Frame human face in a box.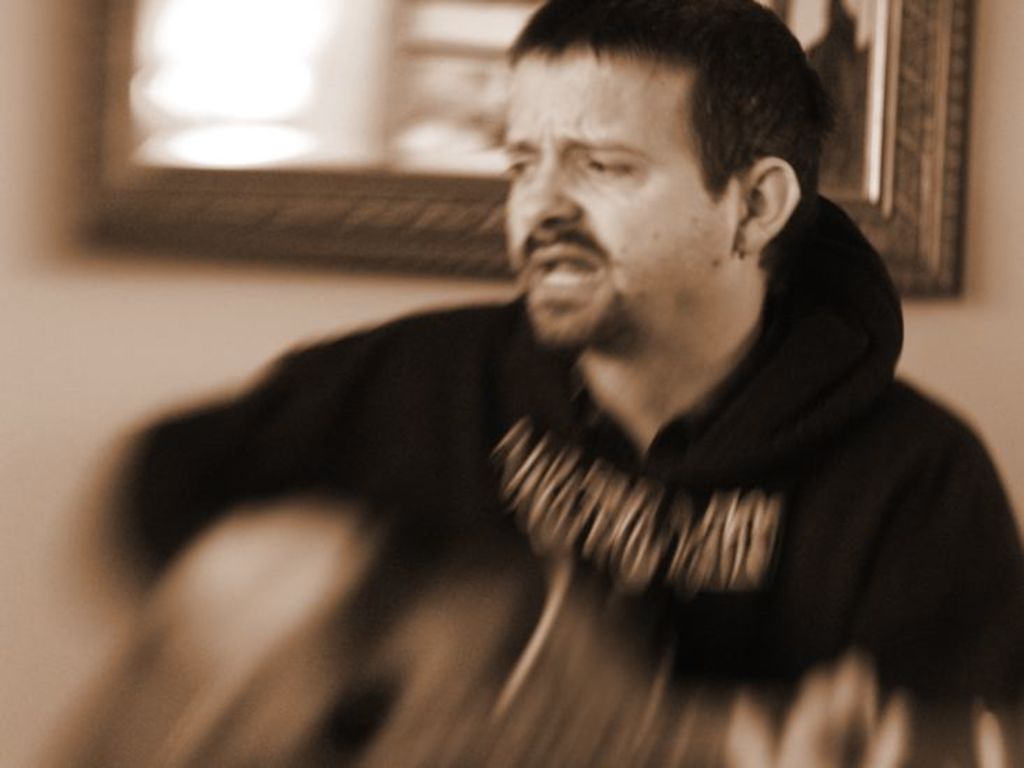
[499, 60, 712, 360].
